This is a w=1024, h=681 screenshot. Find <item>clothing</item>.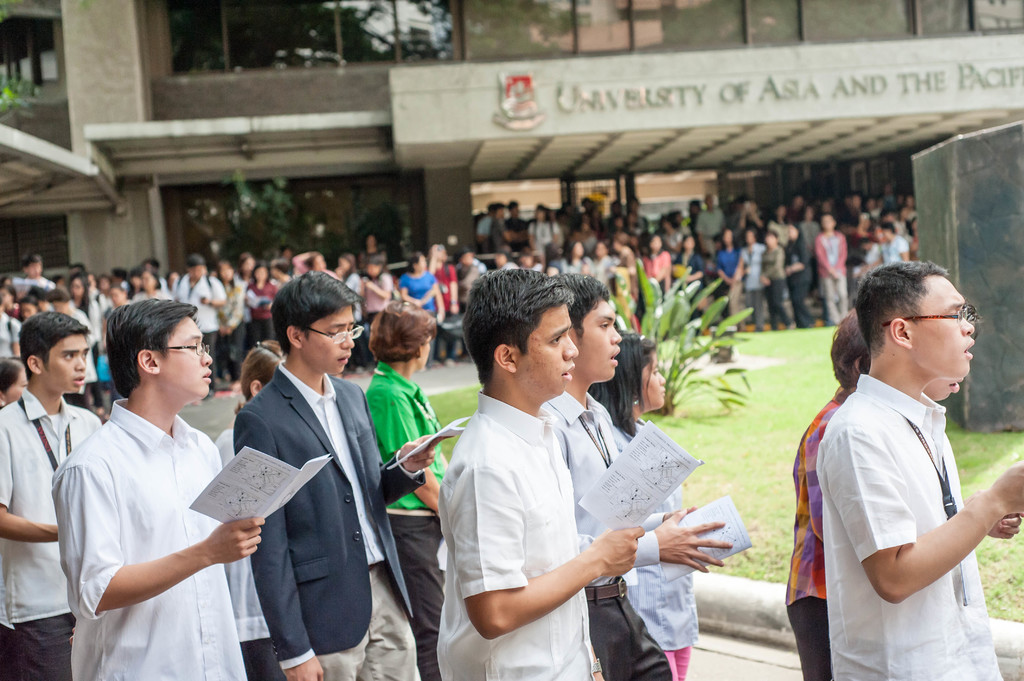
Bounding box: 565,255,593,272.
